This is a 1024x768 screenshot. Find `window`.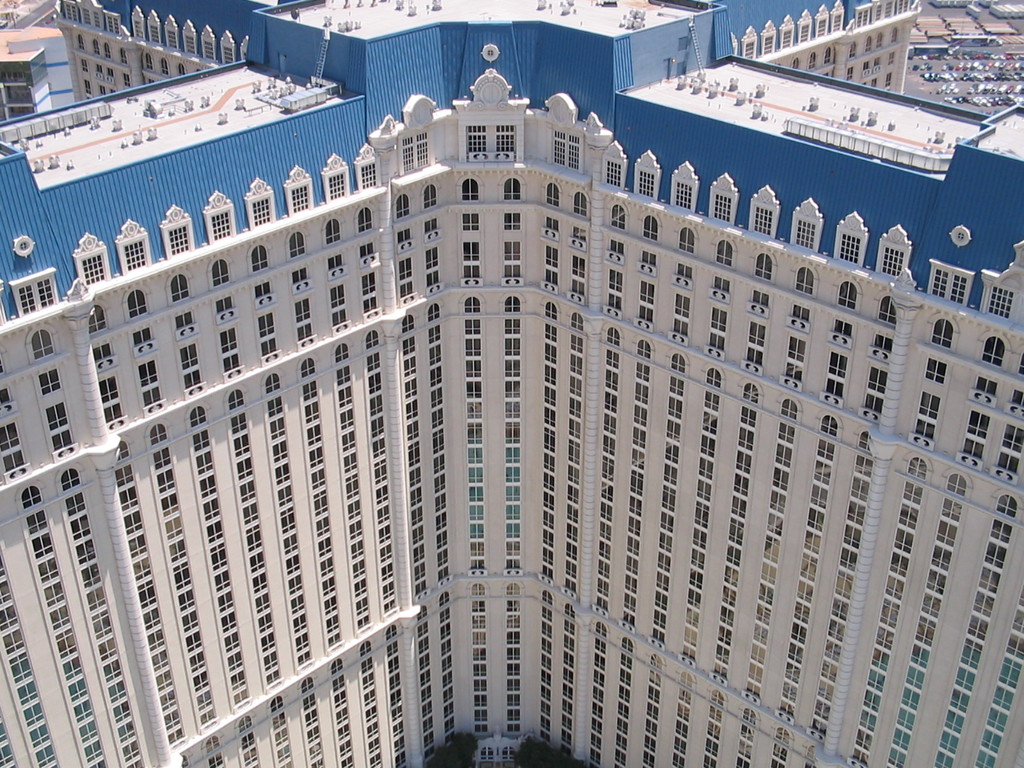
Bounding box: pyautogui.locateOnScreen(814, 696, 829, 717).
